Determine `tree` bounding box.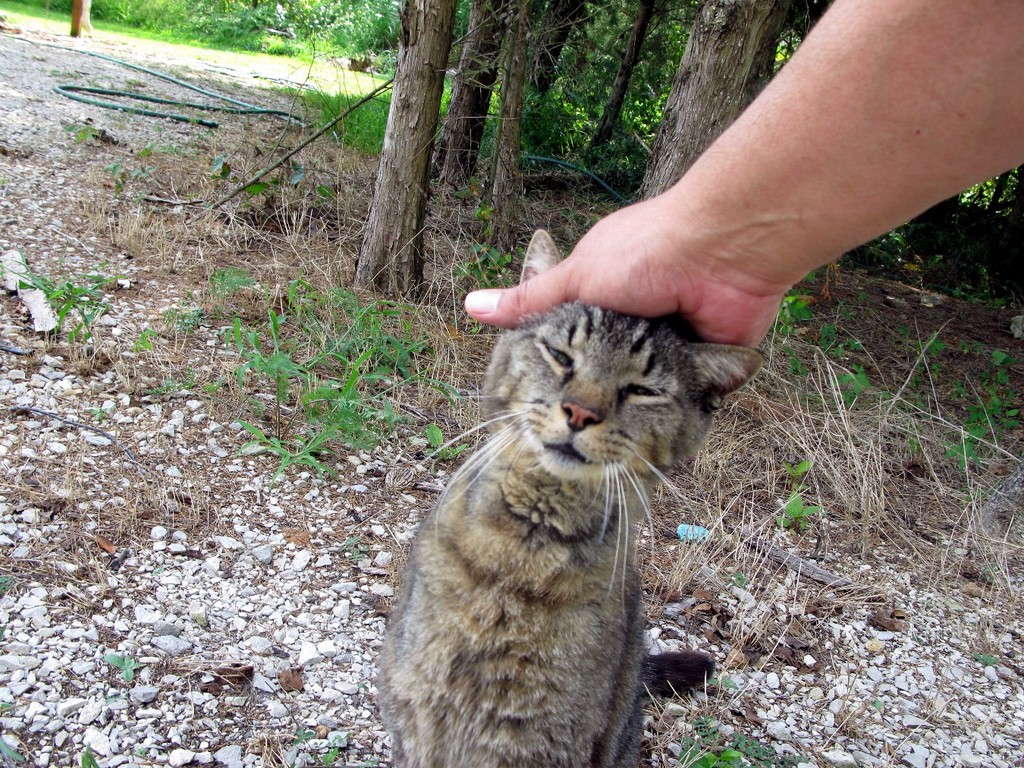
Determined: rect(432, 0, 526, 194).
